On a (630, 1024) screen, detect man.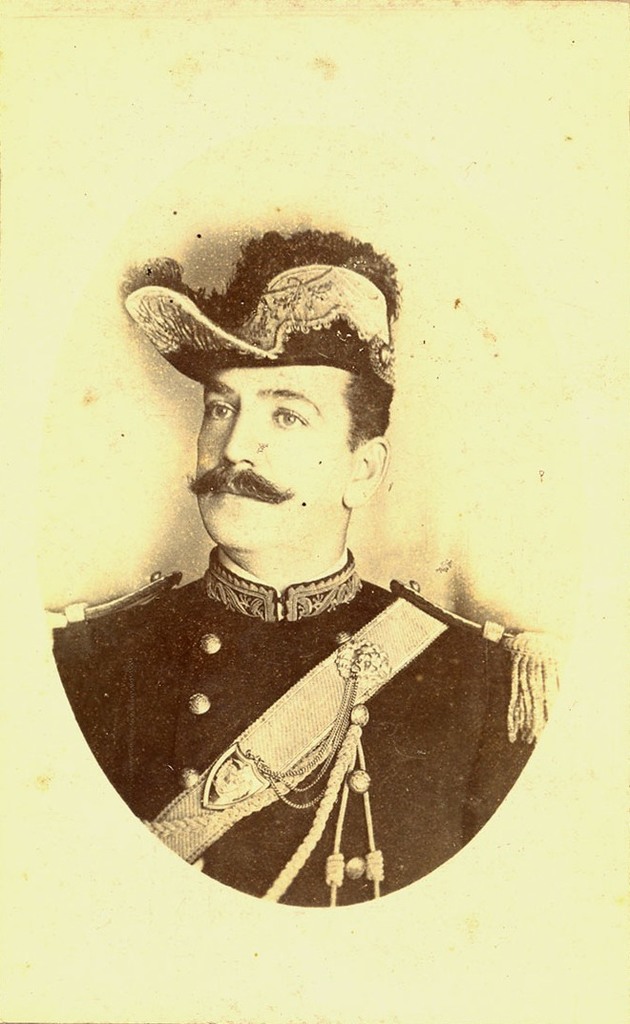
42, 244, 557, 905.
